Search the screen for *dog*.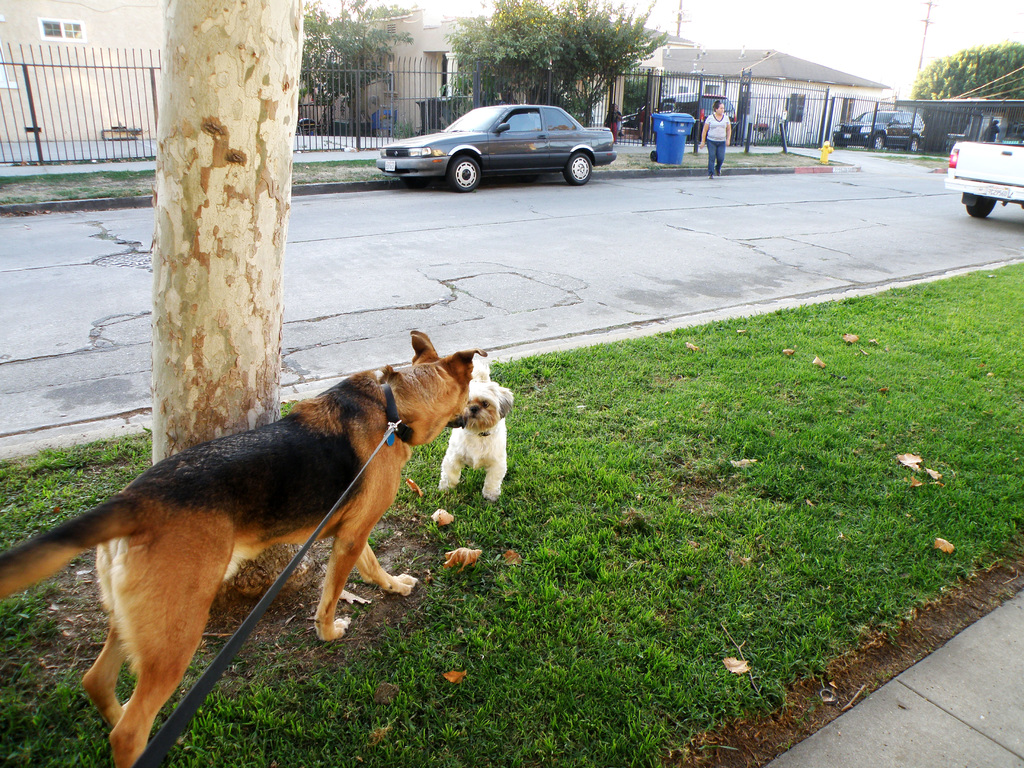
Found at rect(439, 360, 516, 502).
